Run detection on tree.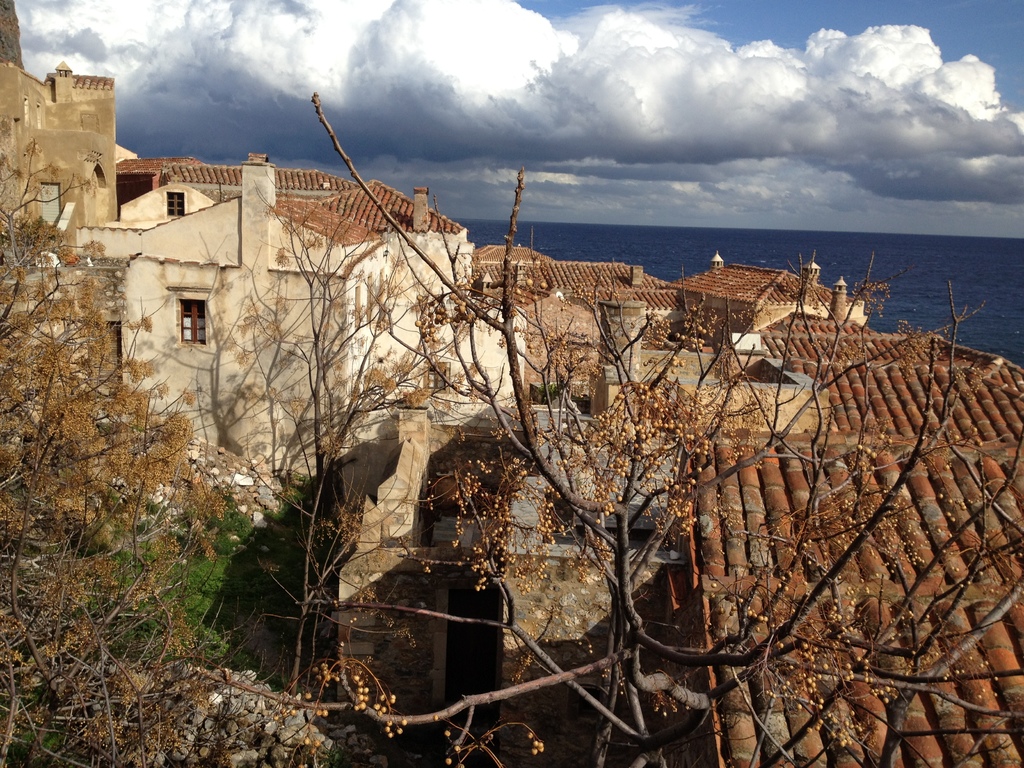
Result: x1=136, y1=97, x2=1023, y2=767.
